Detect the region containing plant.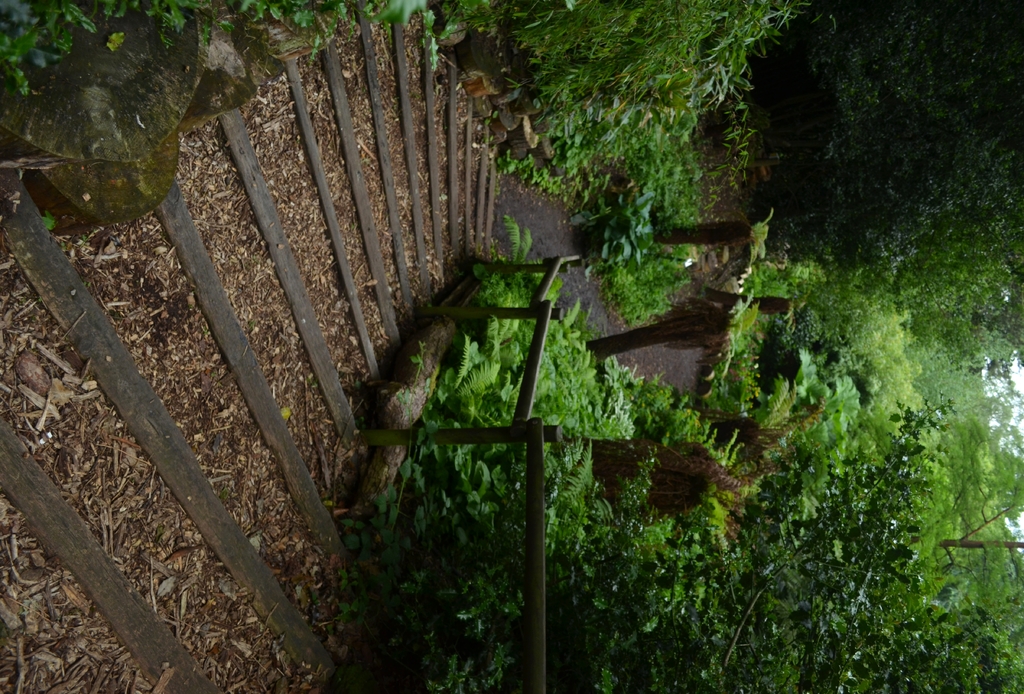
495:141:521:177.
